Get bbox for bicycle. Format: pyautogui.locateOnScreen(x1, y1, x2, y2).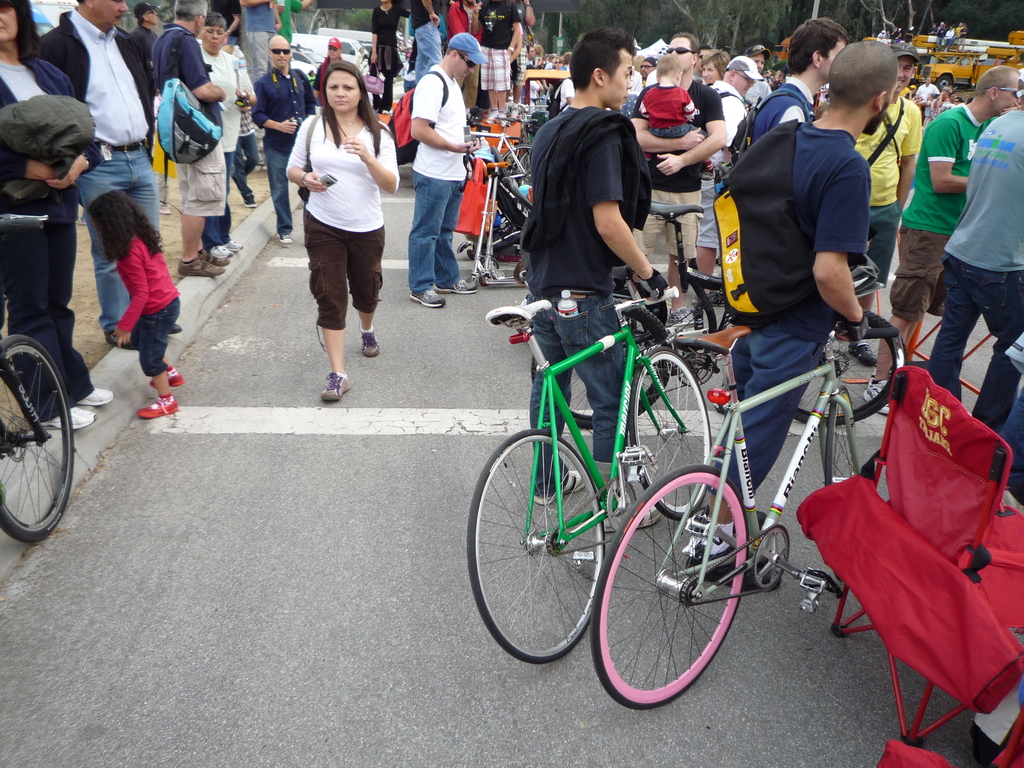
pyautogui.locateOnScreen(469, 113, 541, 190).
